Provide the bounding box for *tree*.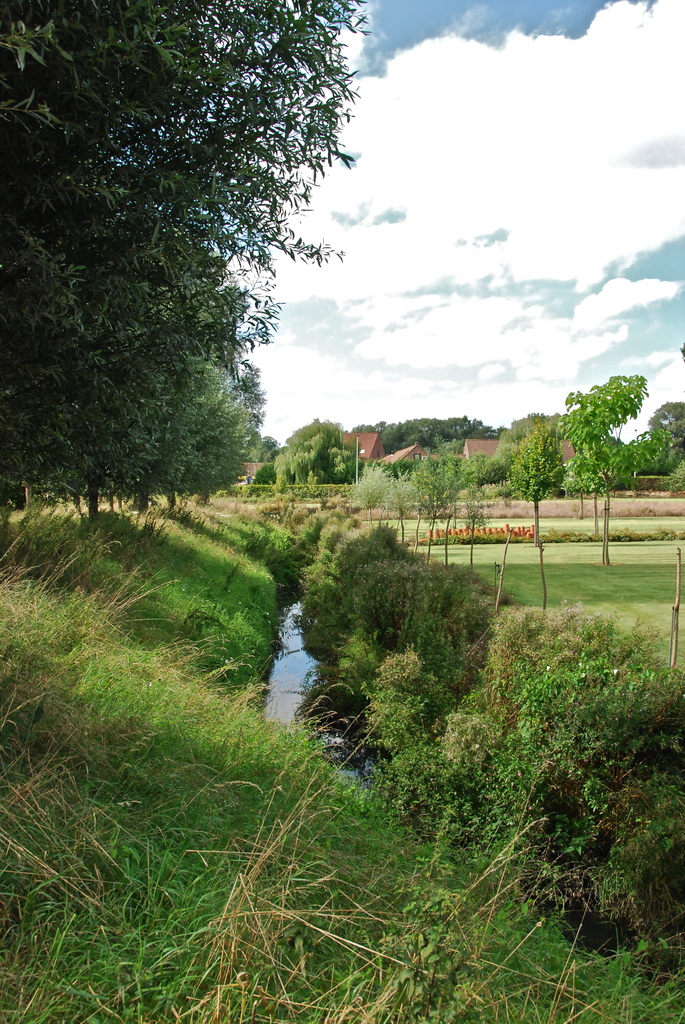
bbox=[551, 373, 677, 567].
